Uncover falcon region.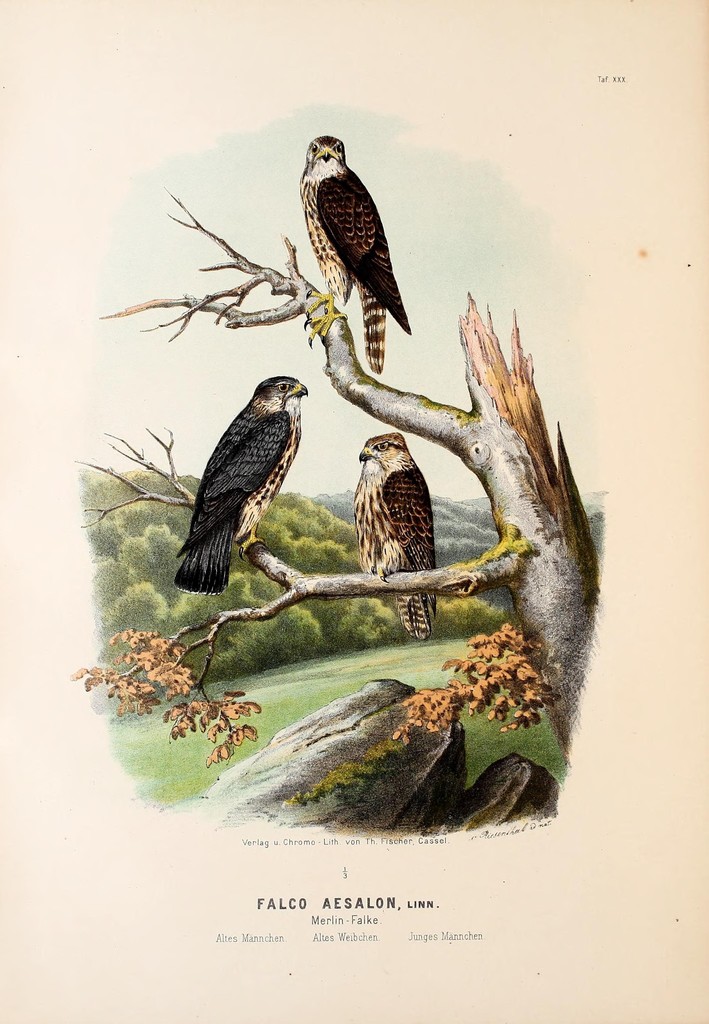
Uncovered: pyautogui.locateOnScreen(291, 132, 408, 371).
